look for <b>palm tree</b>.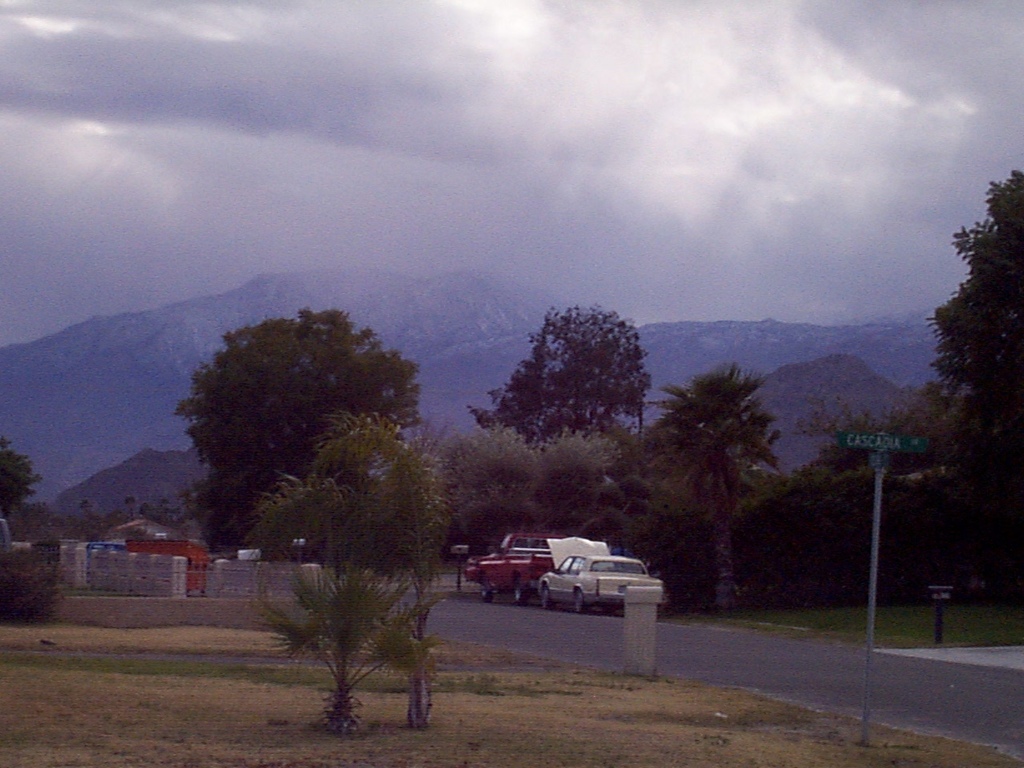
Found: (539,434,584,558).
